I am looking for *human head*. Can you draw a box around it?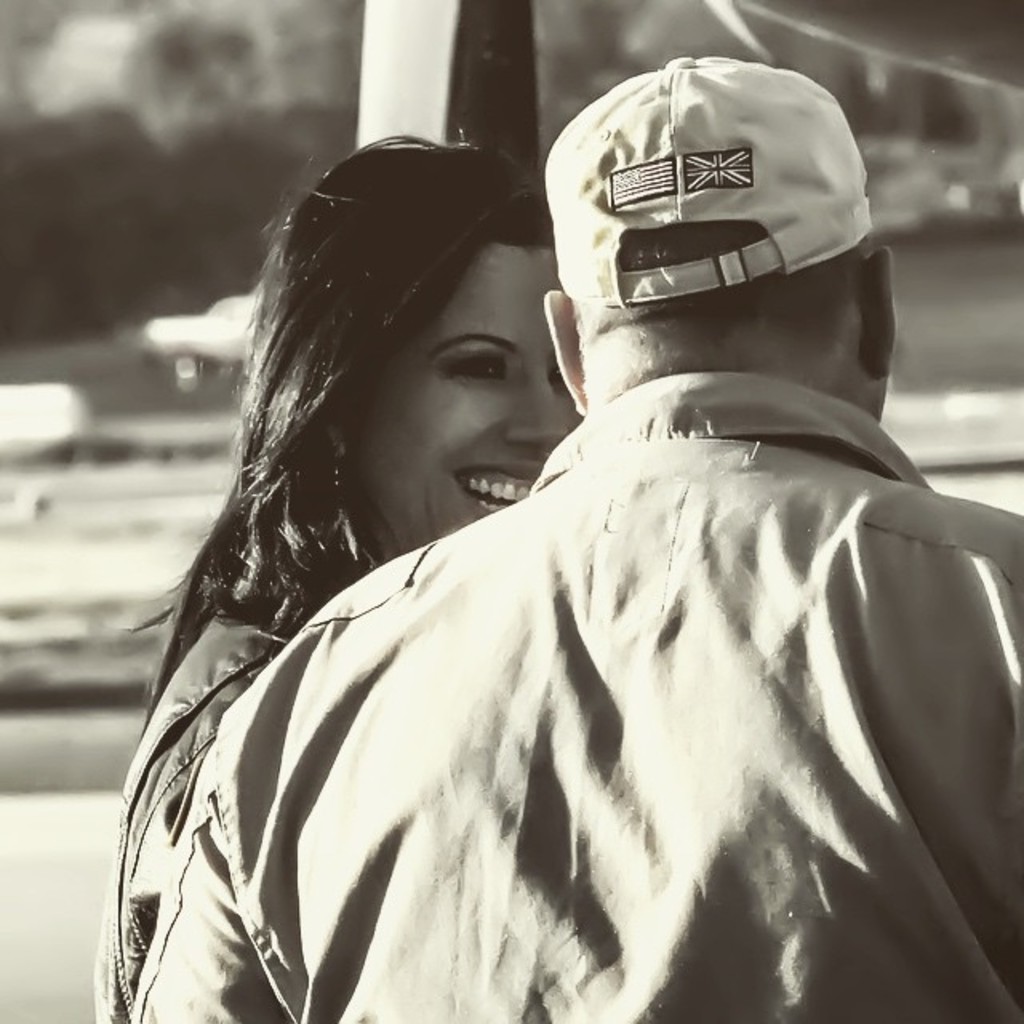
Sure, the bounding box is 259,150,576,555.
